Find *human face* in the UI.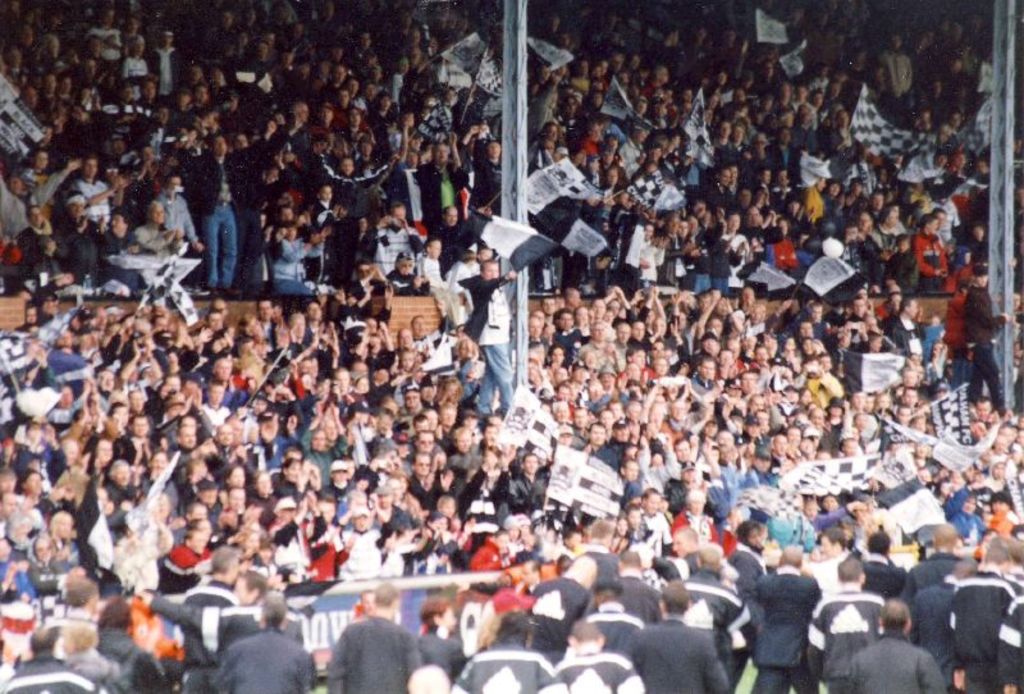
UI element at l=524, t=456, r=539, b=480.
